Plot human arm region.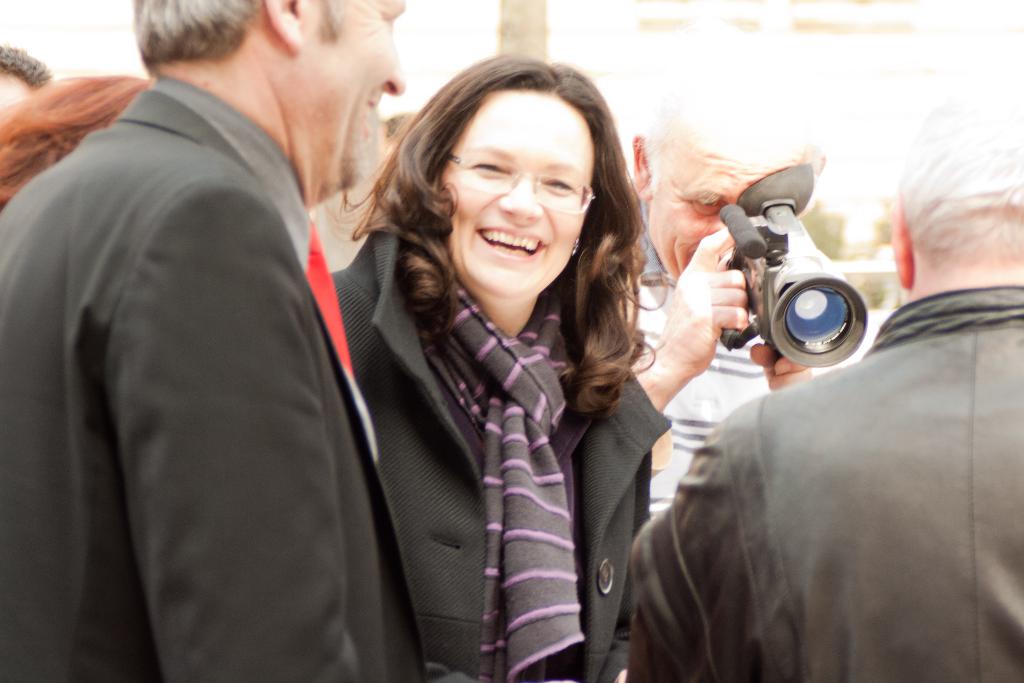
Plotted at (750, 336, 816, 388).
